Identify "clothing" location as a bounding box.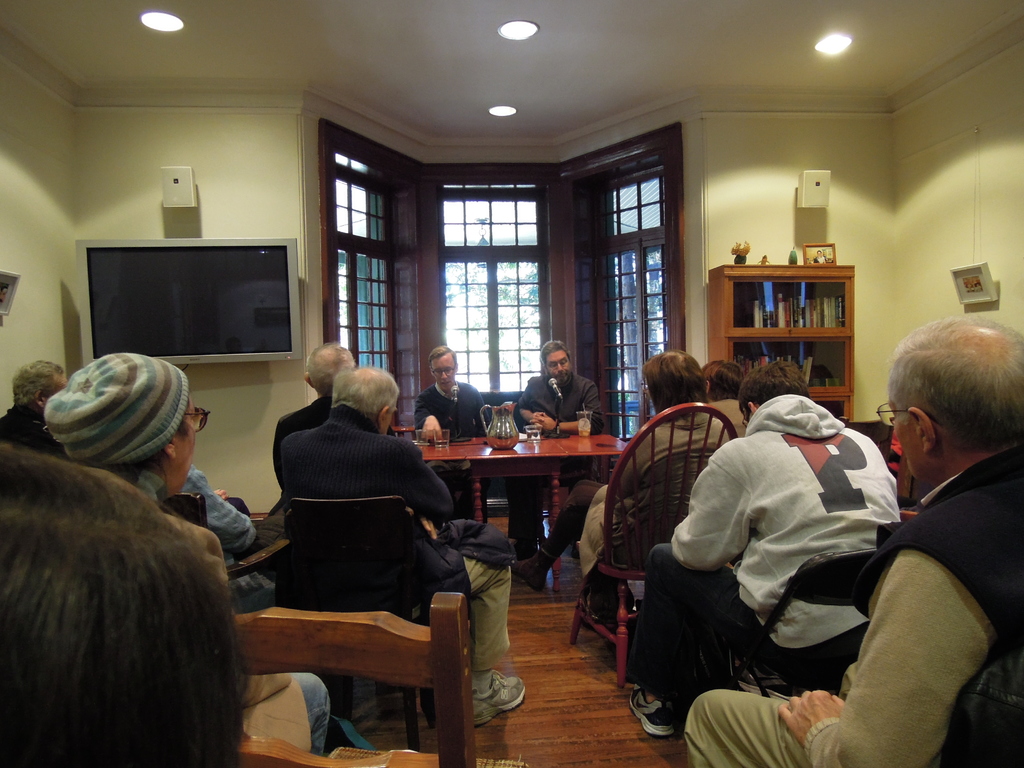
(685,436,1023,767).
